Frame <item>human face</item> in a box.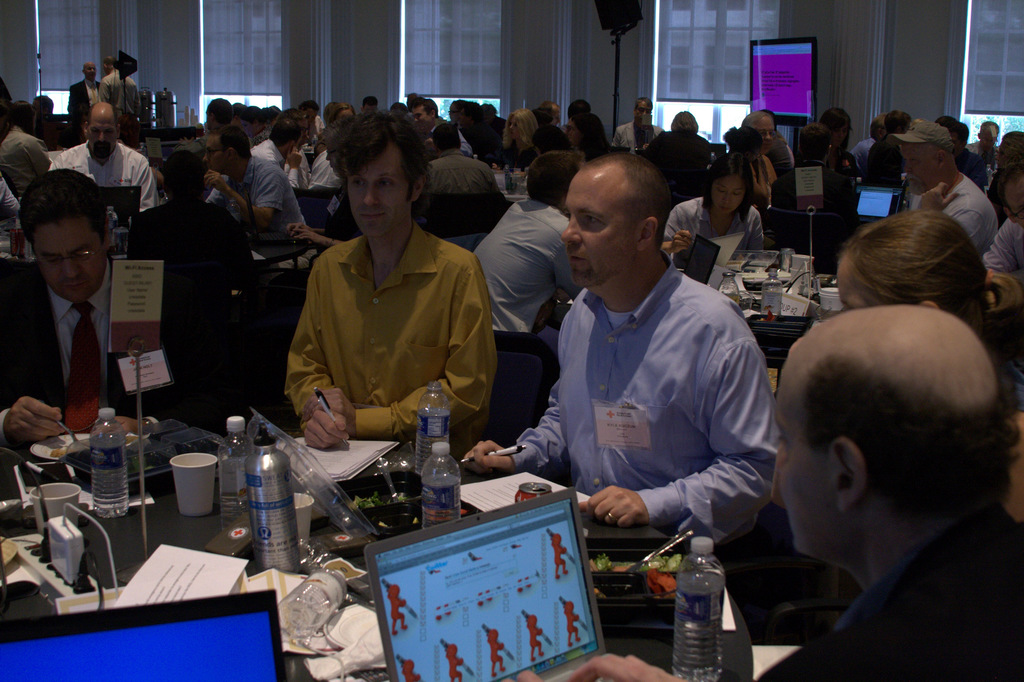
(left=207, top=135, right=234, bottom=176).
